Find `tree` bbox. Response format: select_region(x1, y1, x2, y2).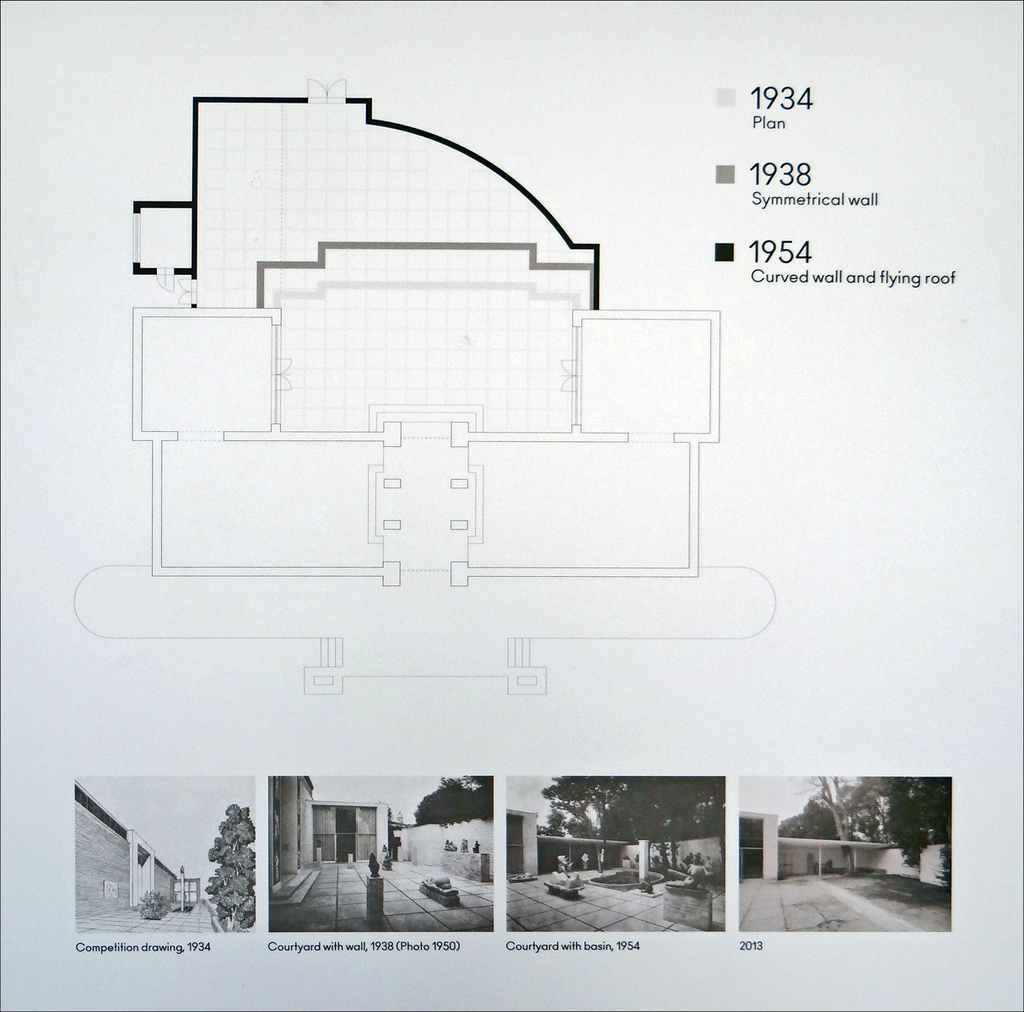
select_region(547, 783, 725, 840).
